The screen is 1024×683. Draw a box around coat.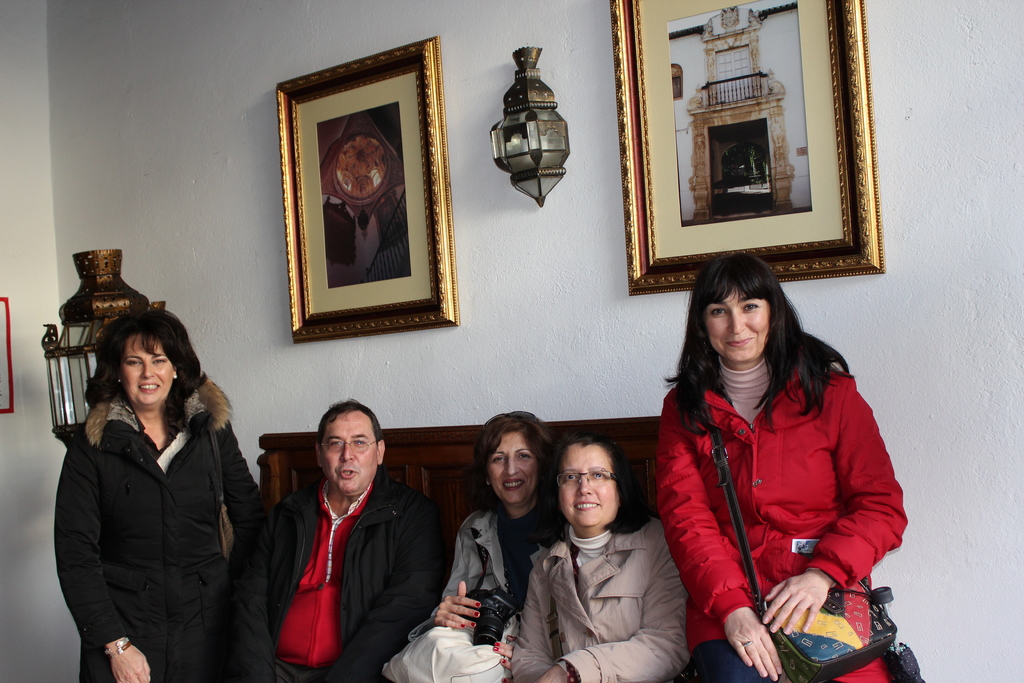
509 519 694 682.
